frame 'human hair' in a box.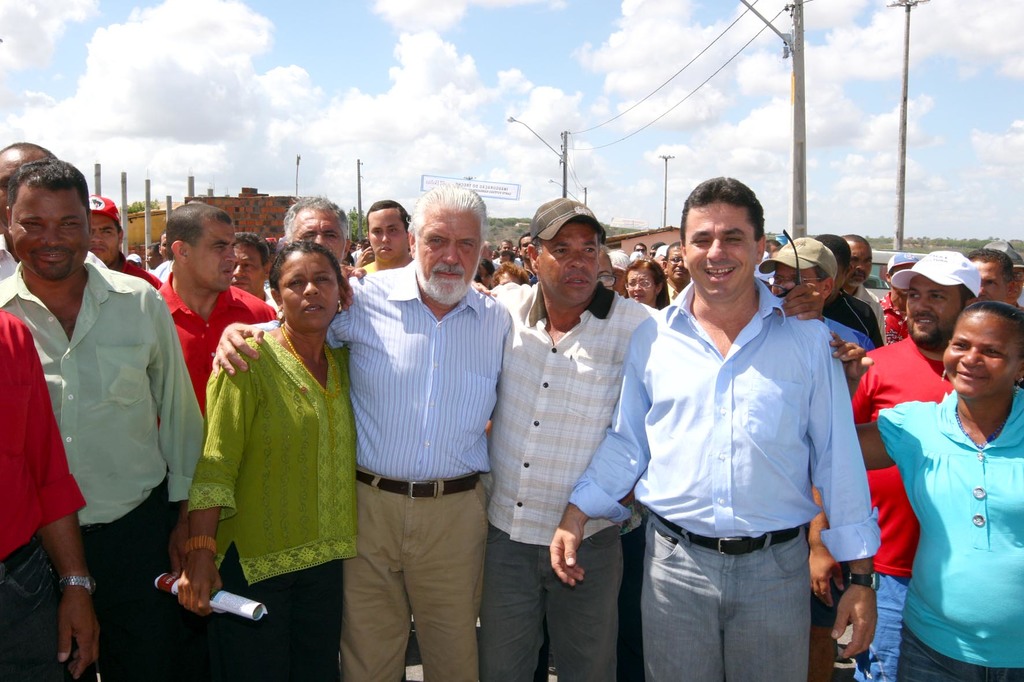
bbox=[145, 244, 164, 257].
